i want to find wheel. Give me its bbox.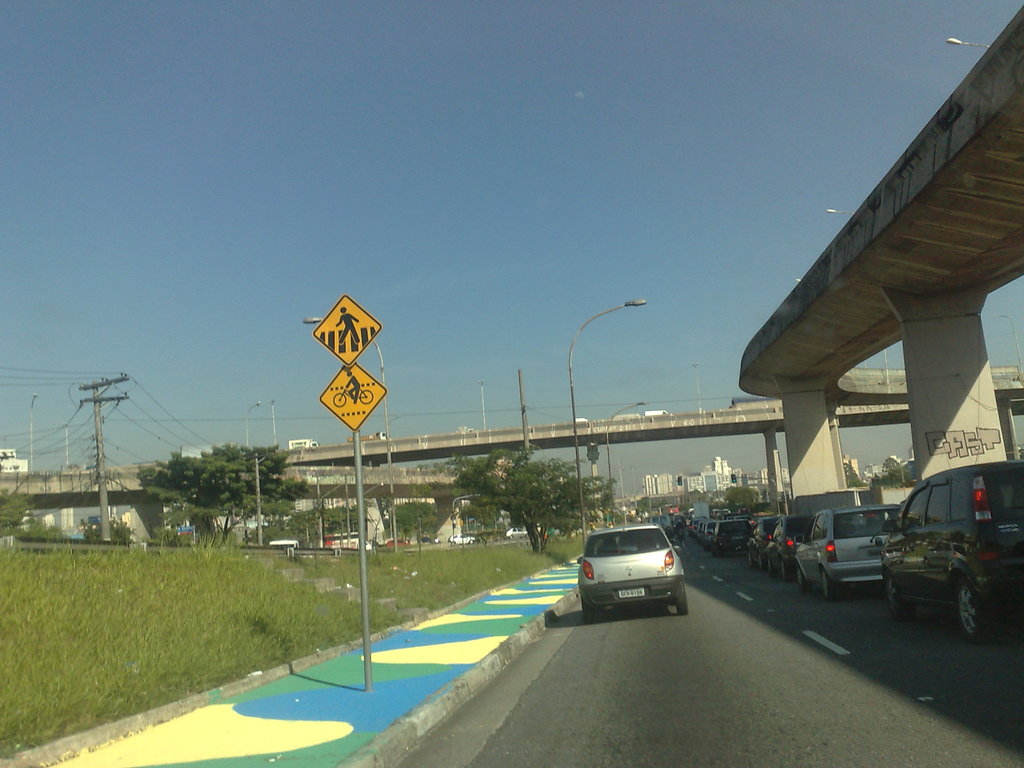
<bbox>783, 563, 790, 583</bbox>.
